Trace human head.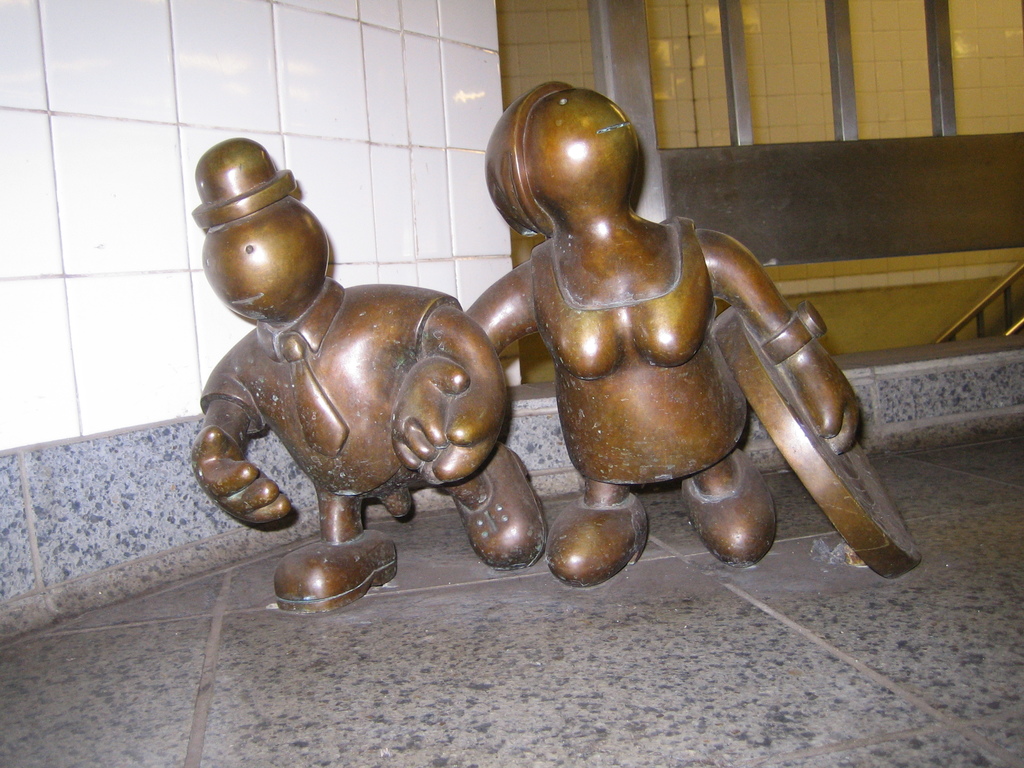
Traced to box=[200, 197, 333, 323].
